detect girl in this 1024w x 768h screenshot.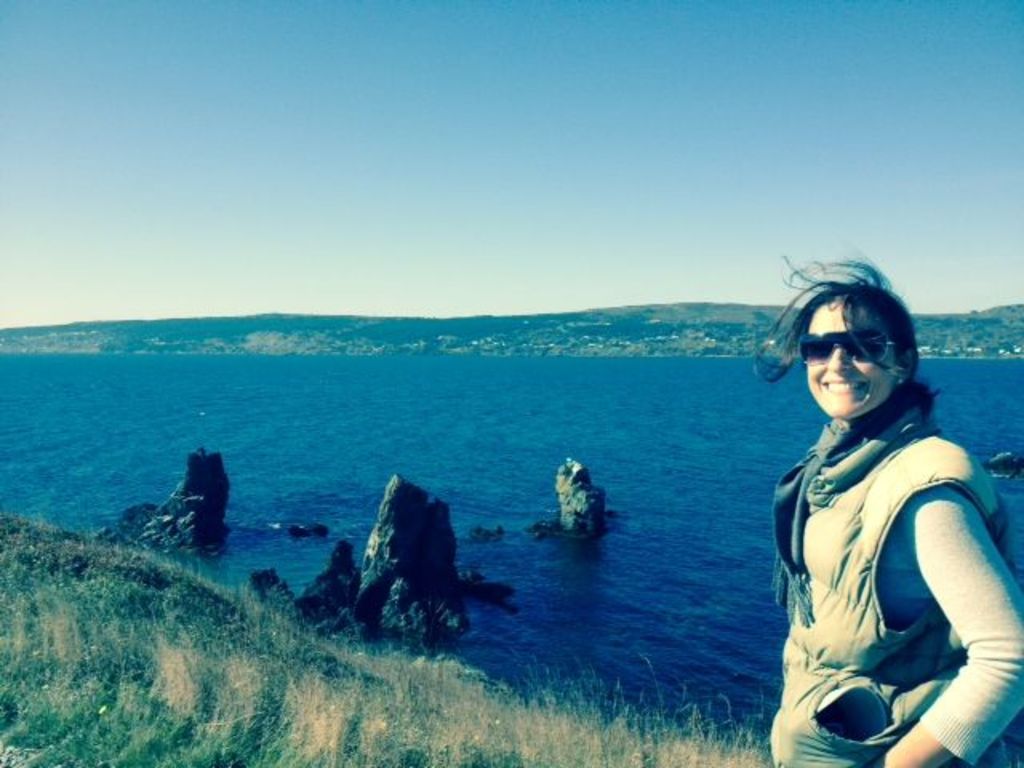
Detection: 750 253 1019 766.
